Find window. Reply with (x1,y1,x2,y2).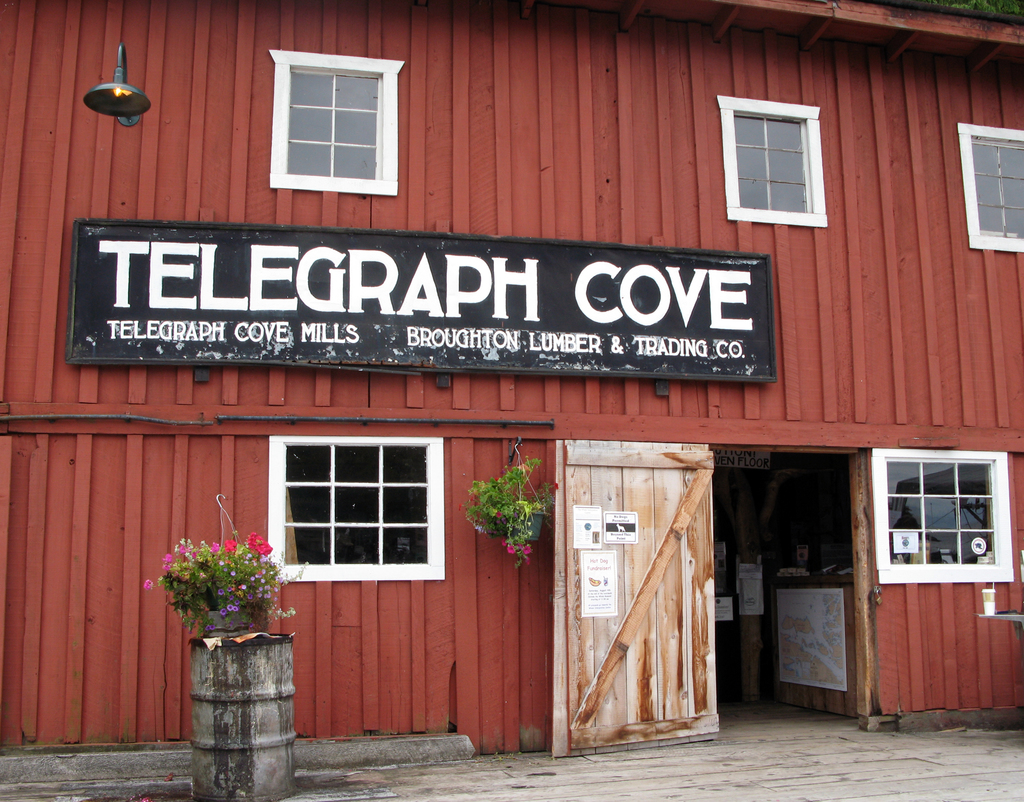
(968,136,1023,238).
